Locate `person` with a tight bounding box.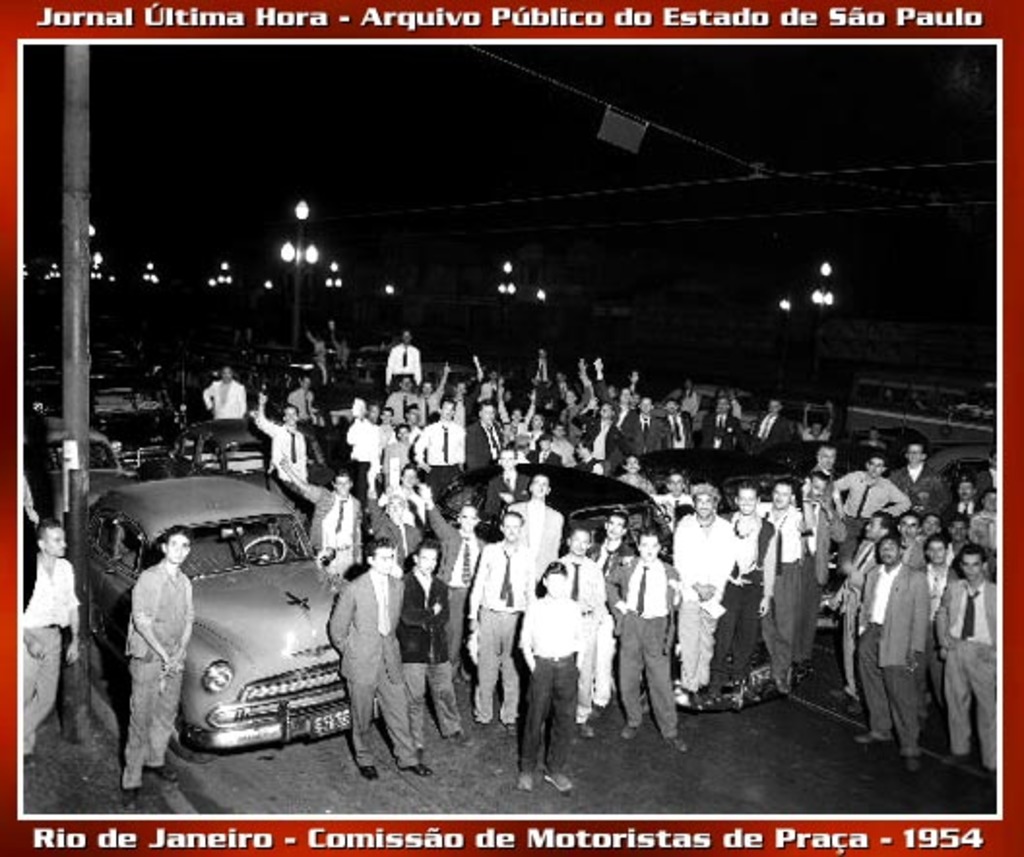
378,421,417,473.
